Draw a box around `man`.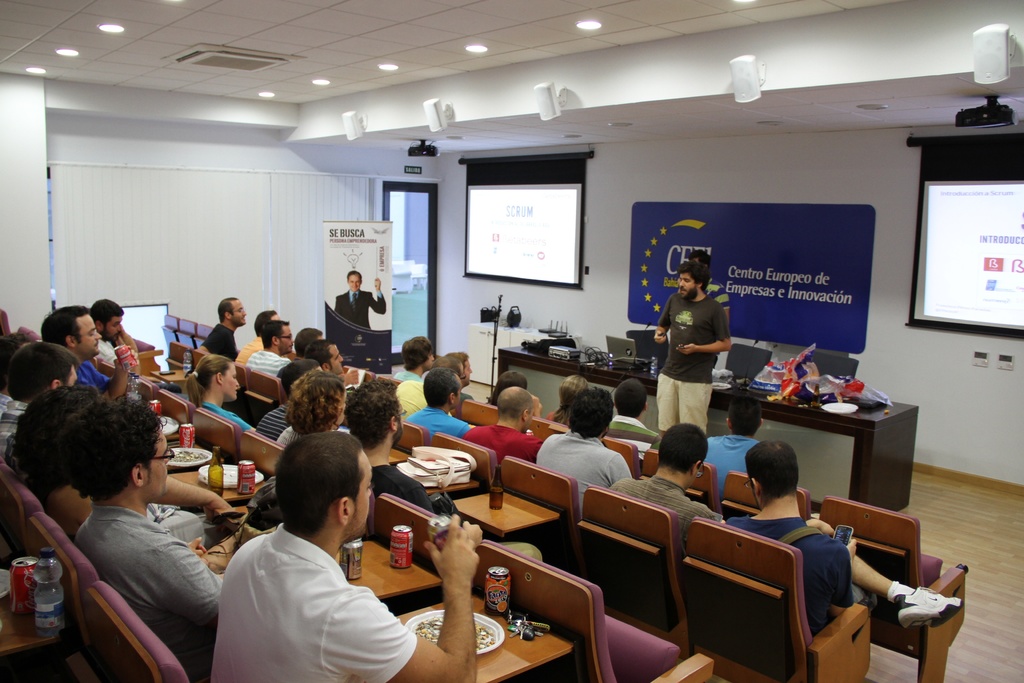
l=724, t=441, r=968, b=636.
